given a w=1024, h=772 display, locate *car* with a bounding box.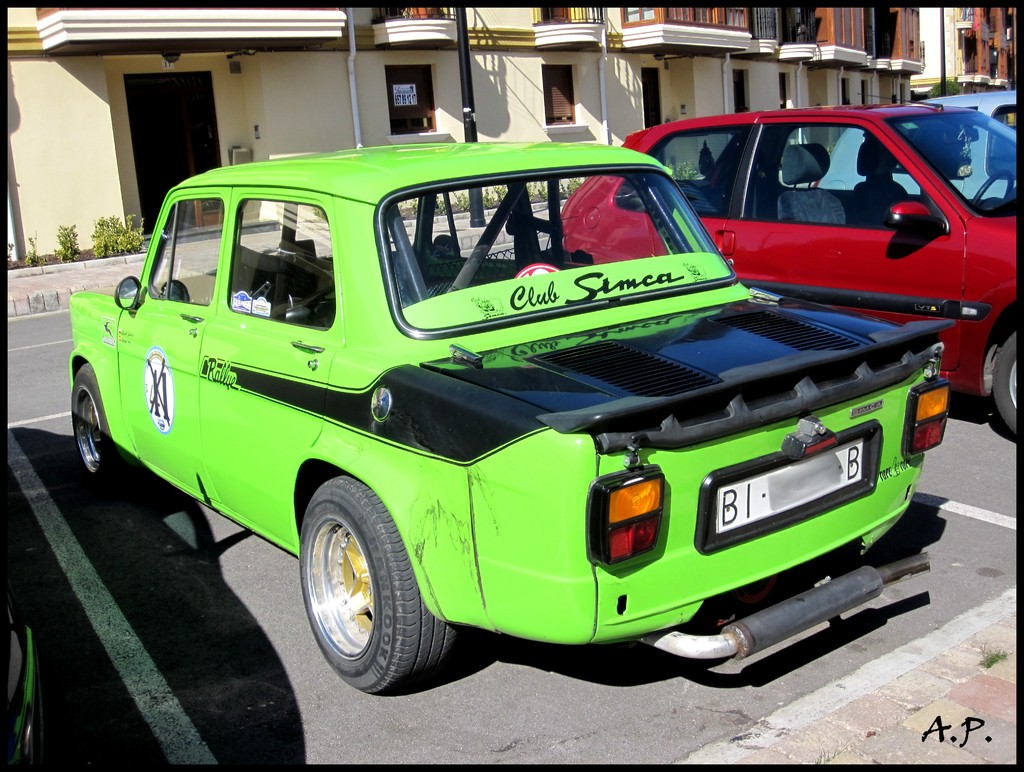
Located: 808,88,1014,201.
